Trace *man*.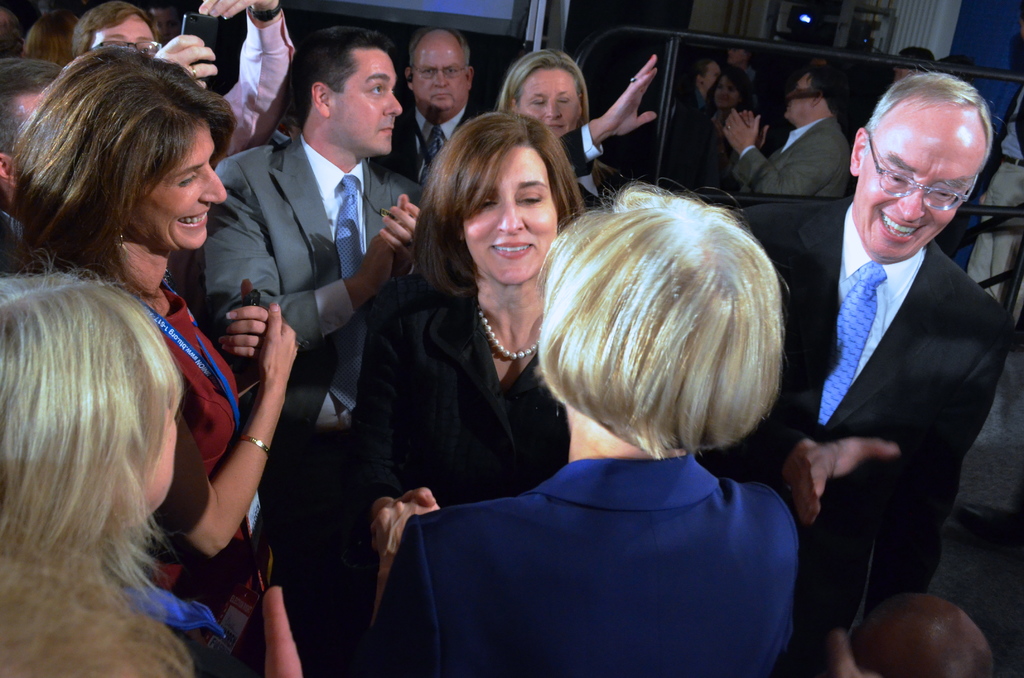
Traced to locate(720, 50, 748, 111).
